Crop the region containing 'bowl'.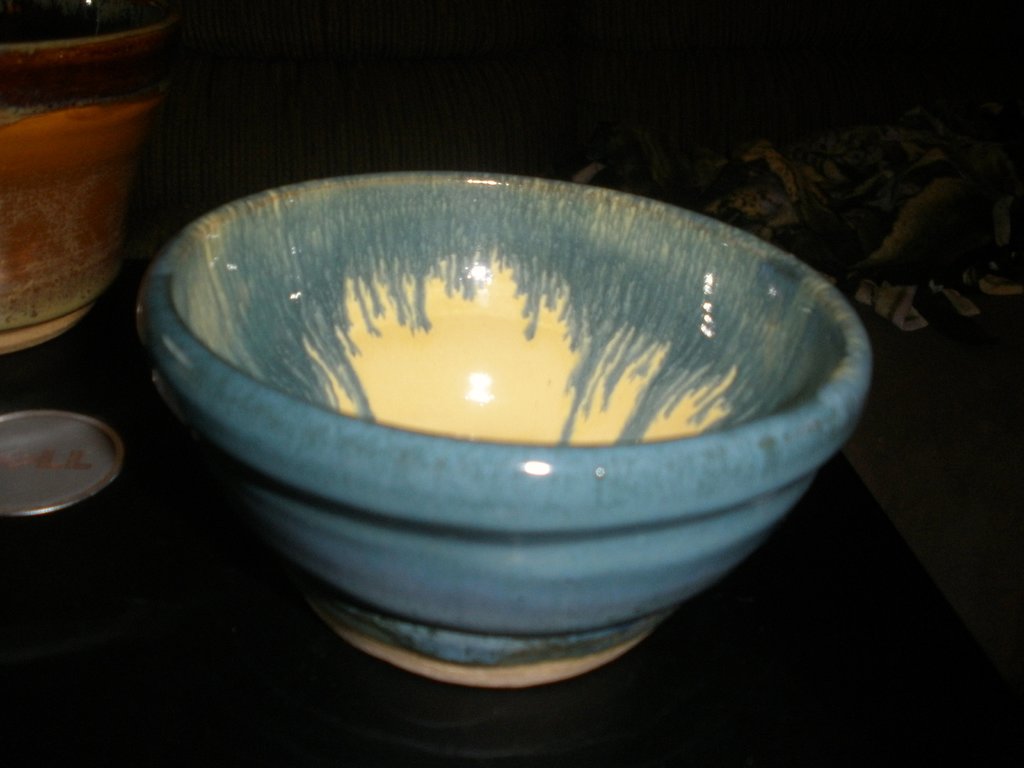
Crop region: x1=133, y1=170, x2=874, y2=687.
